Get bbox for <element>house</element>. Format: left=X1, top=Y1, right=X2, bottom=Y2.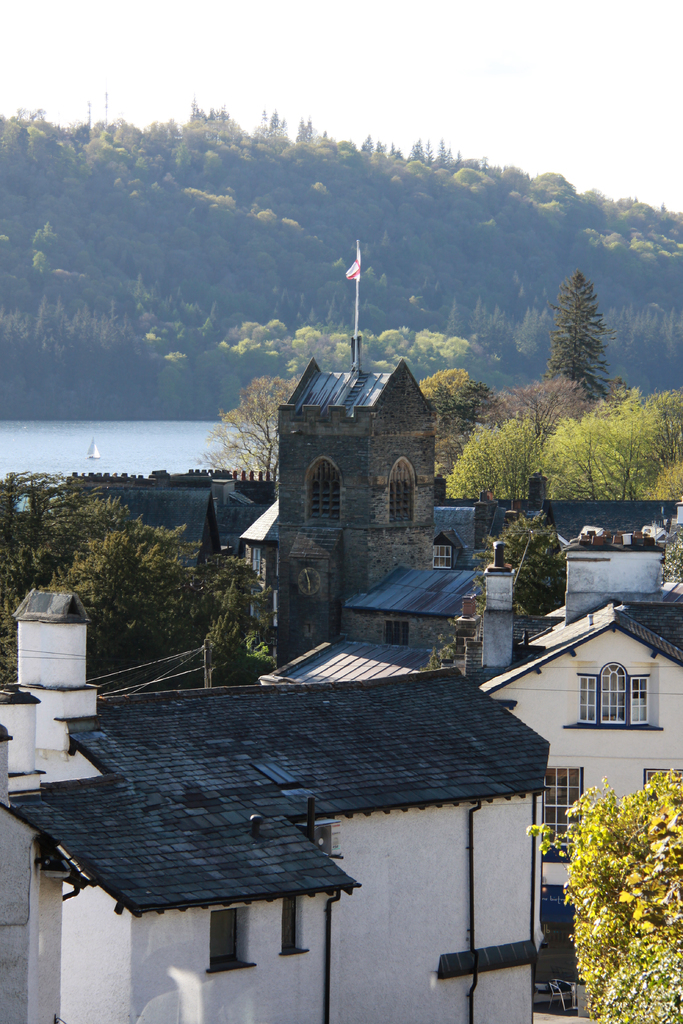
left=425, top=505, right=682, bottom=713.
